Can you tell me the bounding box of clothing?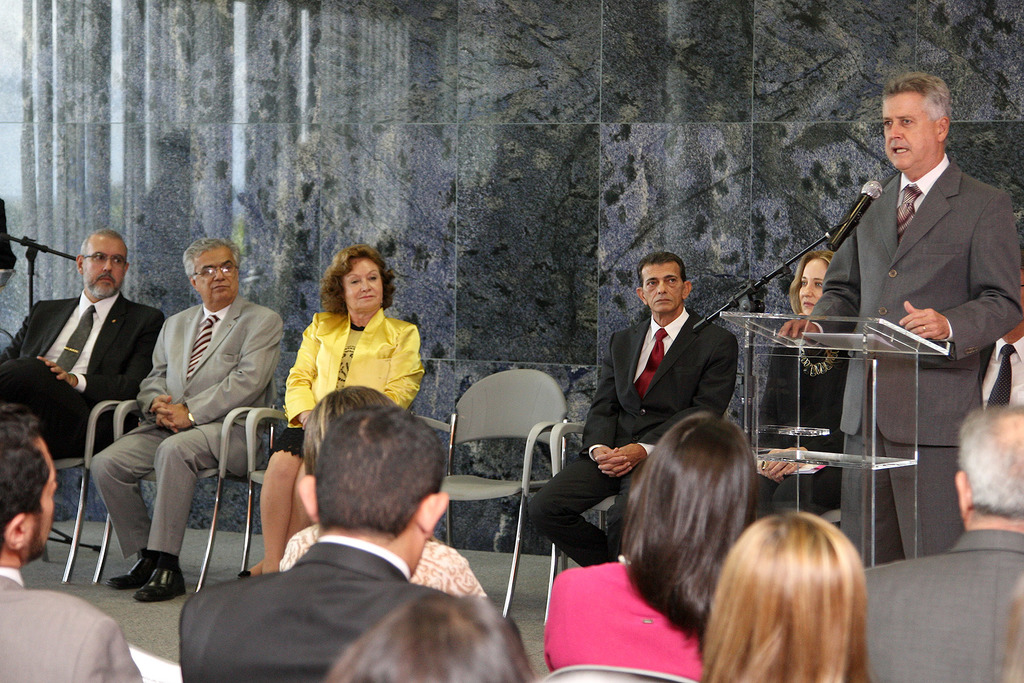
[273, 525, 490, 604].
